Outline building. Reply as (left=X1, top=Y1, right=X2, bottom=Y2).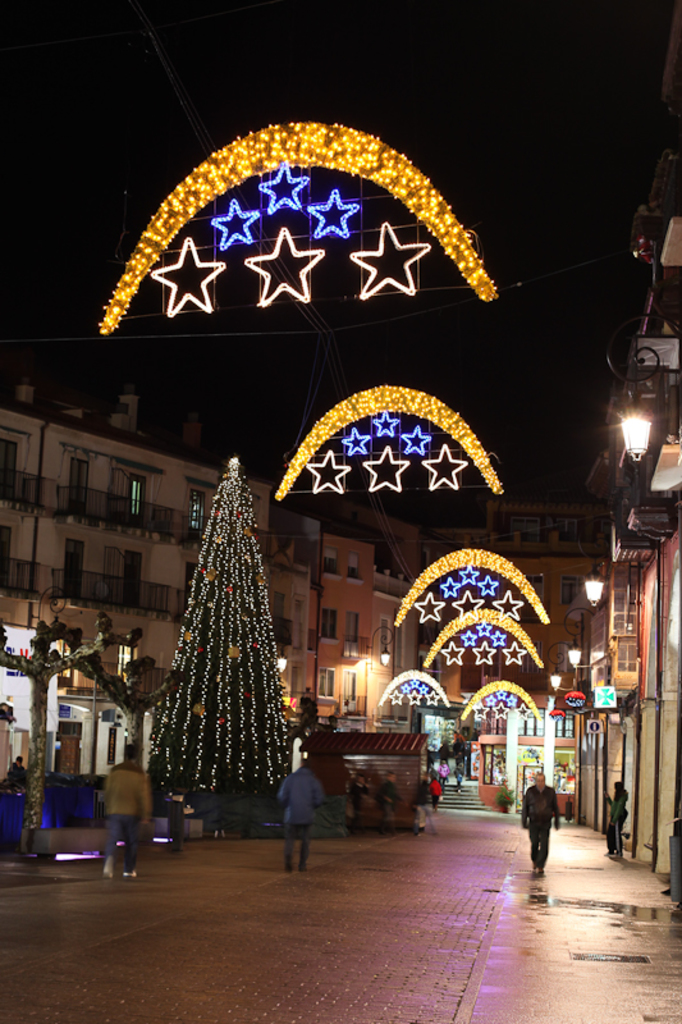
(left=0, top=379, right=278, bottom=854).
